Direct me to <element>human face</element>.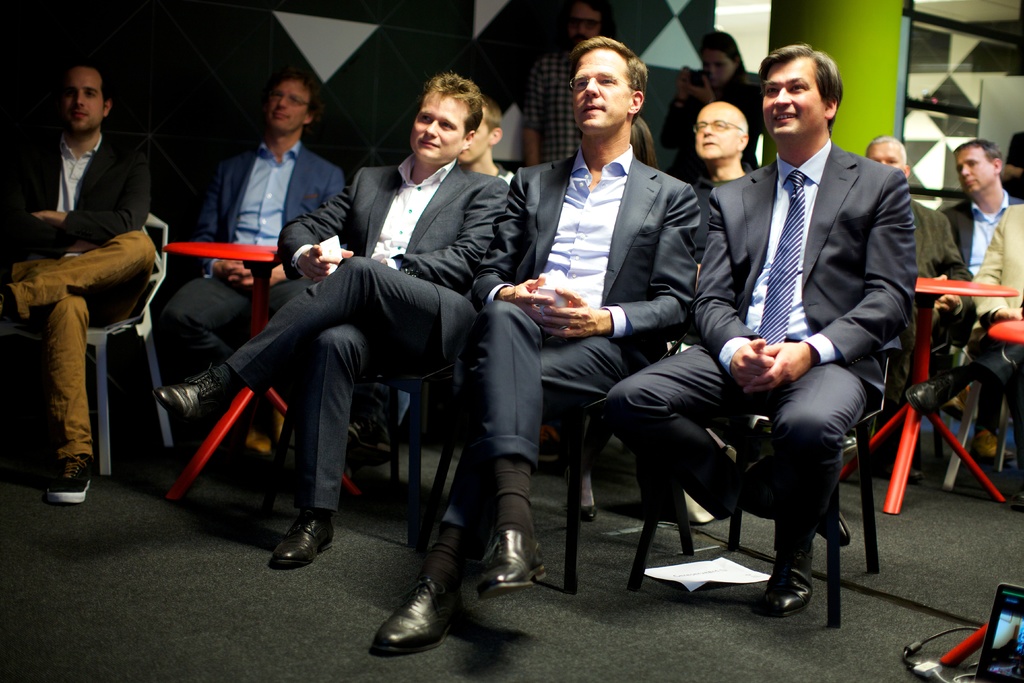
Direction: 700, 48, 735, 88.
